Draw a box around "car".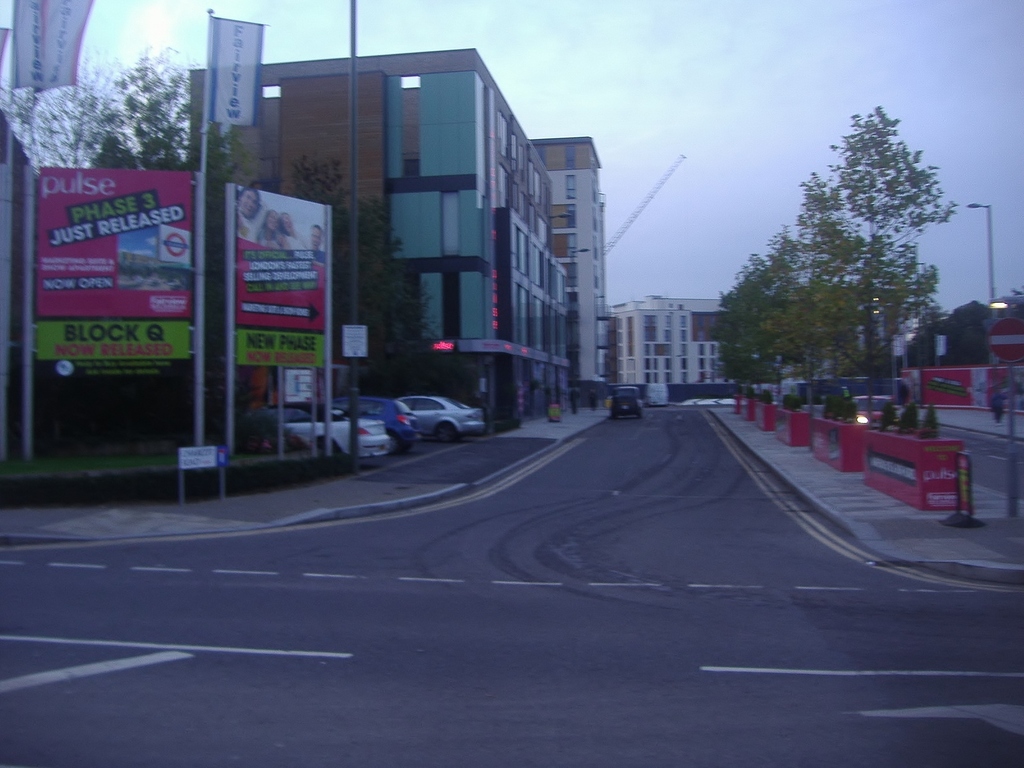
333/394/421/453.
